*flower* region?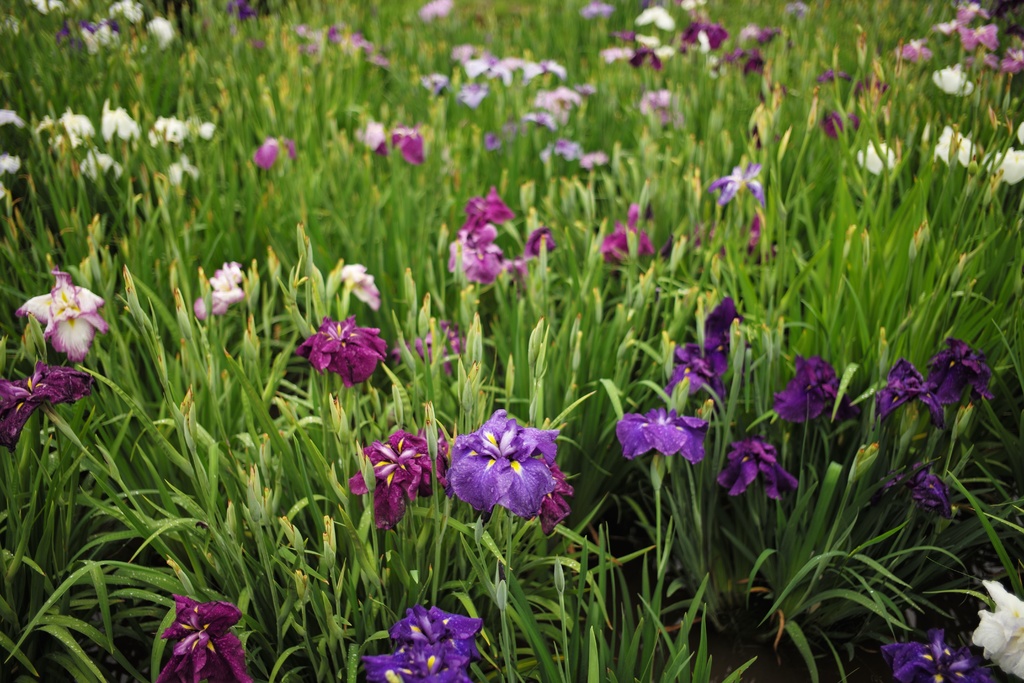
left=451, top=84, right=489, bottom=105
